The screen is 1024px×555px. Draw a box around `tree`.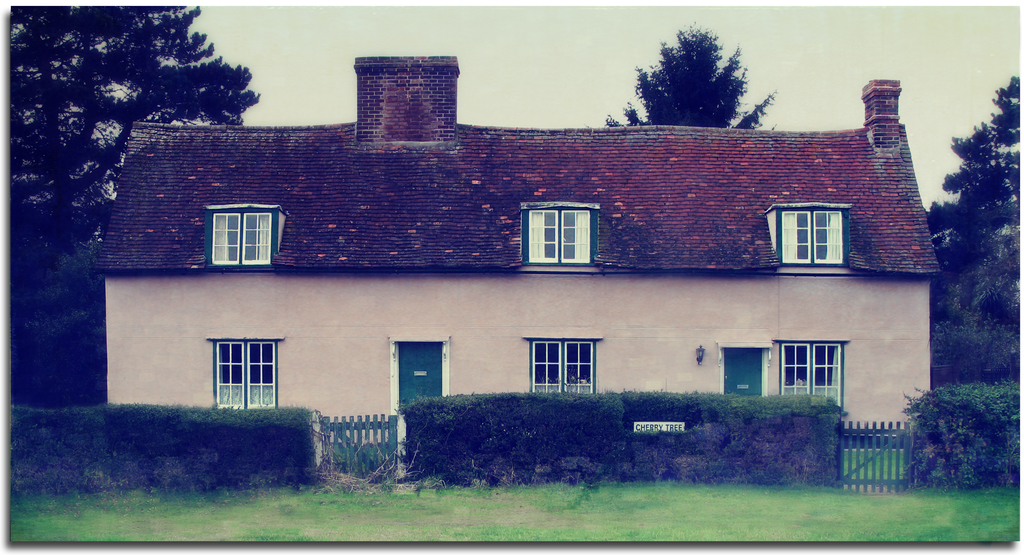
box=[4, 1, 269, 265].
